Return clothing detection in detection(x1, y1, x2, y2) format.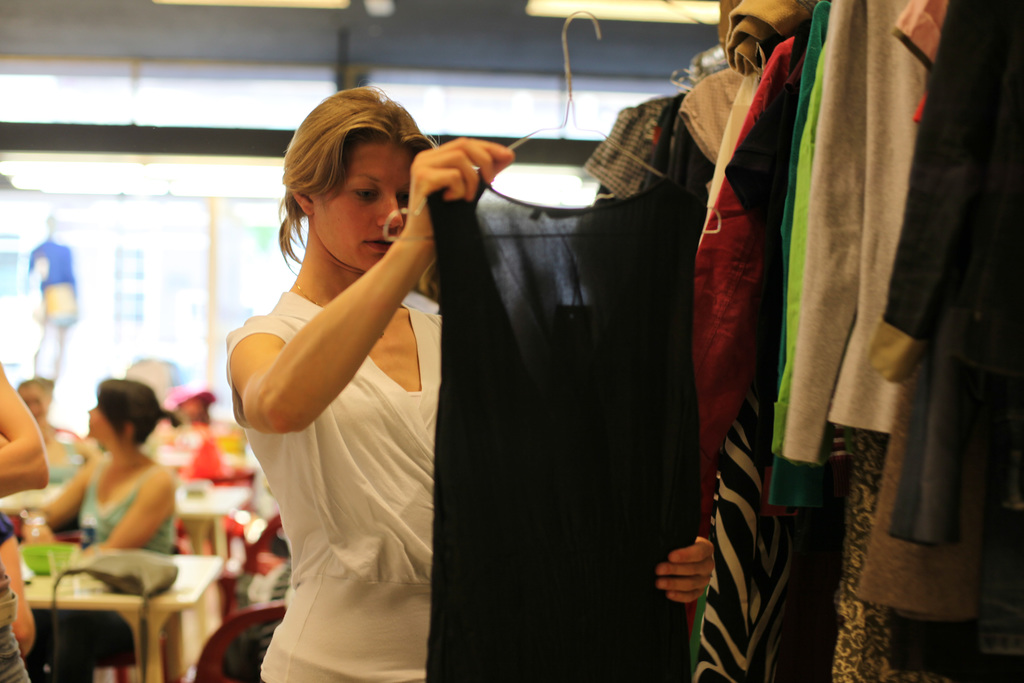
detection(224, 290, 451, 682).
